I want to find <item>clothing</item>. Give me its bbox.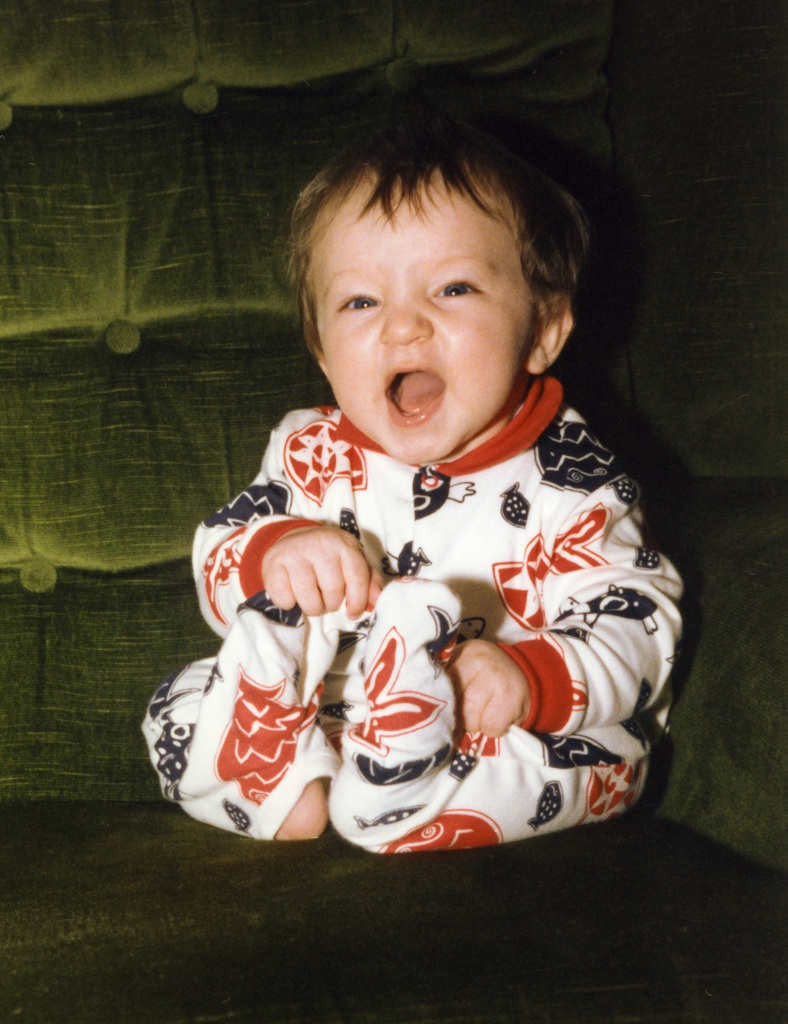
left=220, top=376, right=680, bottom=835.
